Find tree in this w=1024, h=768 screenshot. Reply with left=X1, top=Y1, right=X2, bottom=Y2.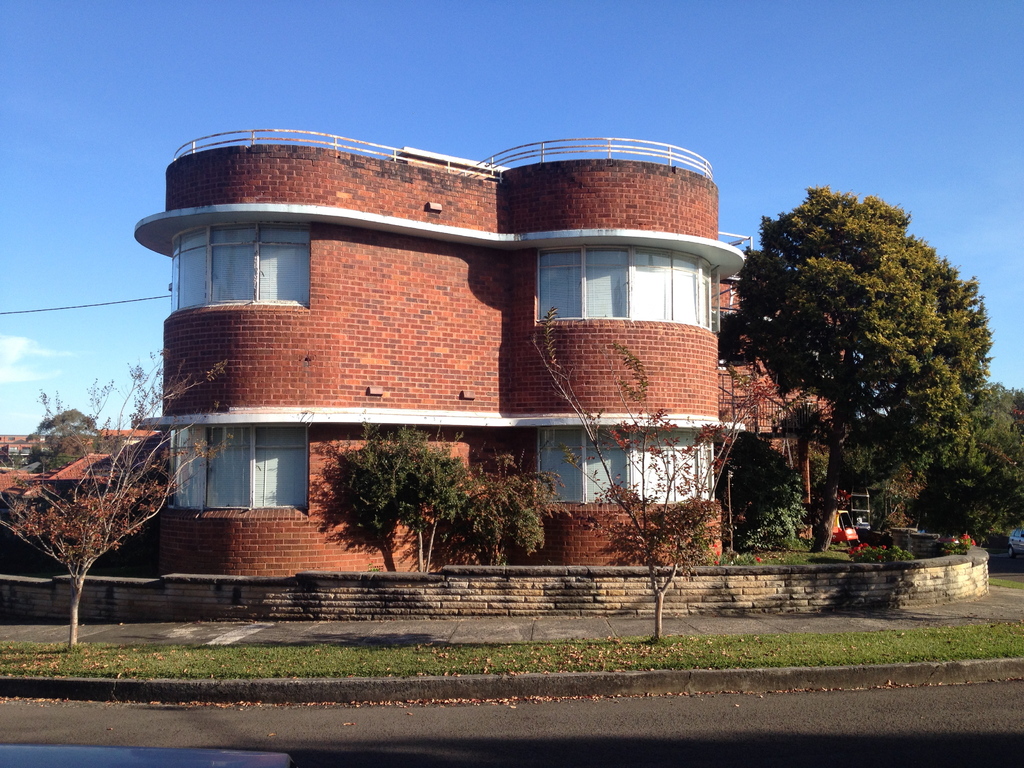
left=540, top=299, right=742, bottom=653.
